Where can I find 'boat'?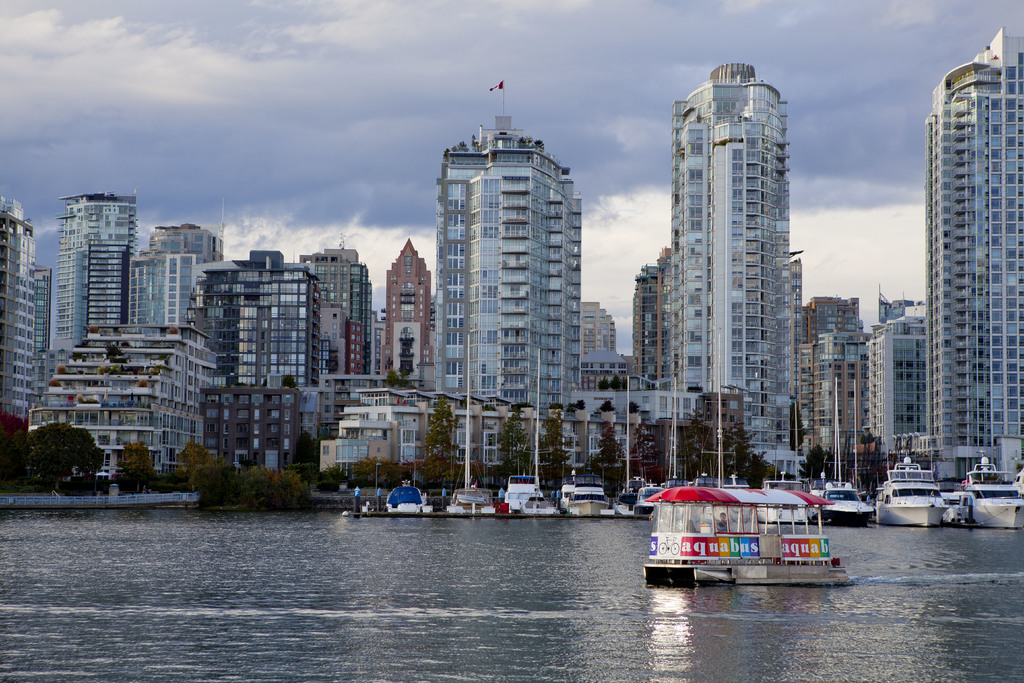
You can find it at (879,452,950,520).
